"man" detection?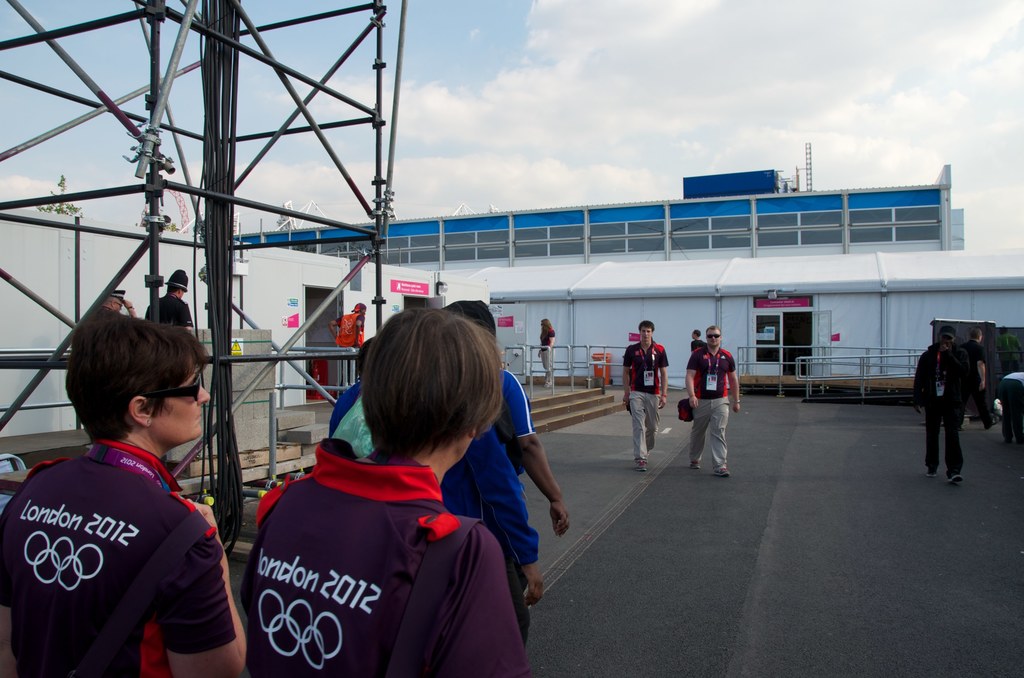
left=685, top=325, right=740, bottom=478
